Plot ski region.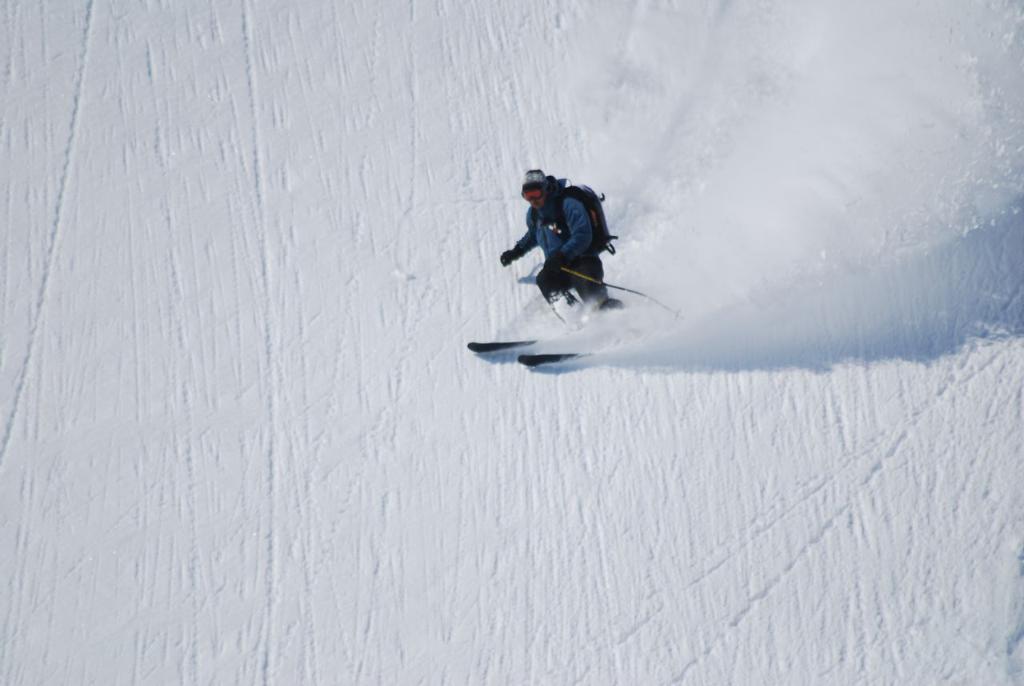
Plotted at {"left": 464, "top": 336, "right": 541, "bottom": 359}.
